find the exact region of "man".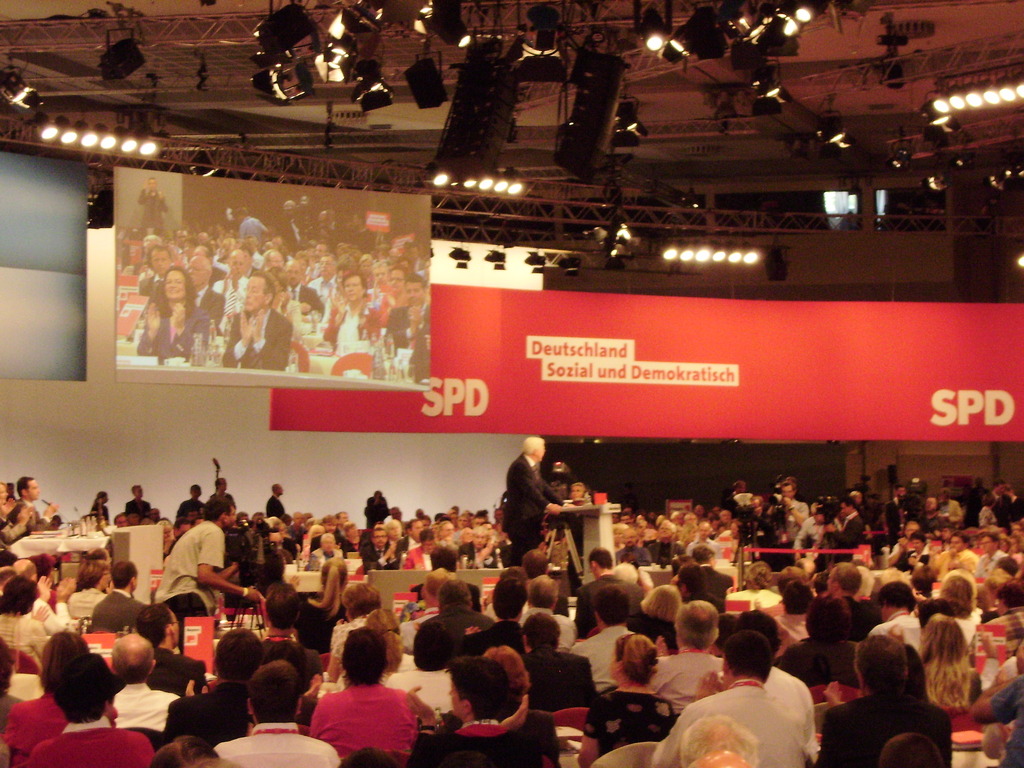
Exact region: box=[164, 517, 189, 546].
